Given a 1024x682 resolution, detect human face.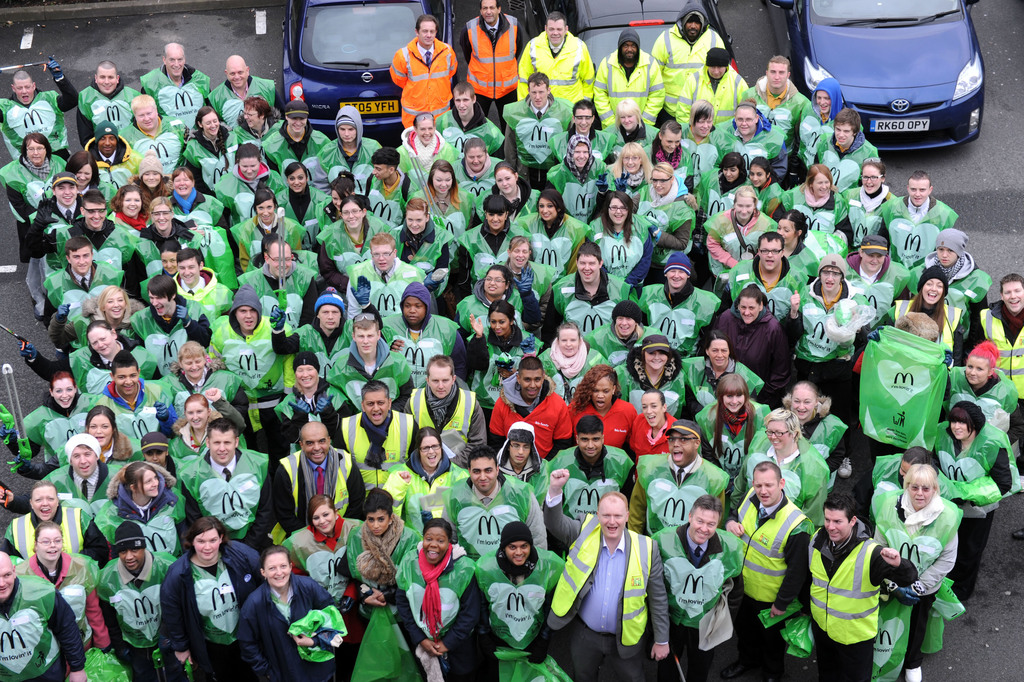
x1=157, y1=250, x2=177, y2=268.
